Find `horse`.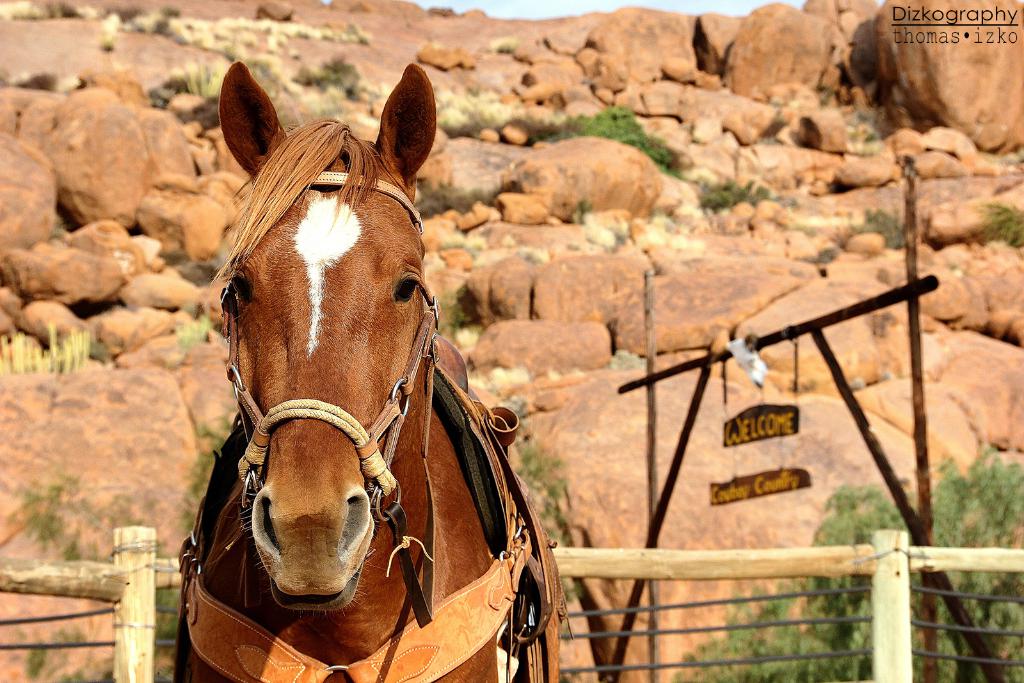
rect(176, 61, 568, 682).
